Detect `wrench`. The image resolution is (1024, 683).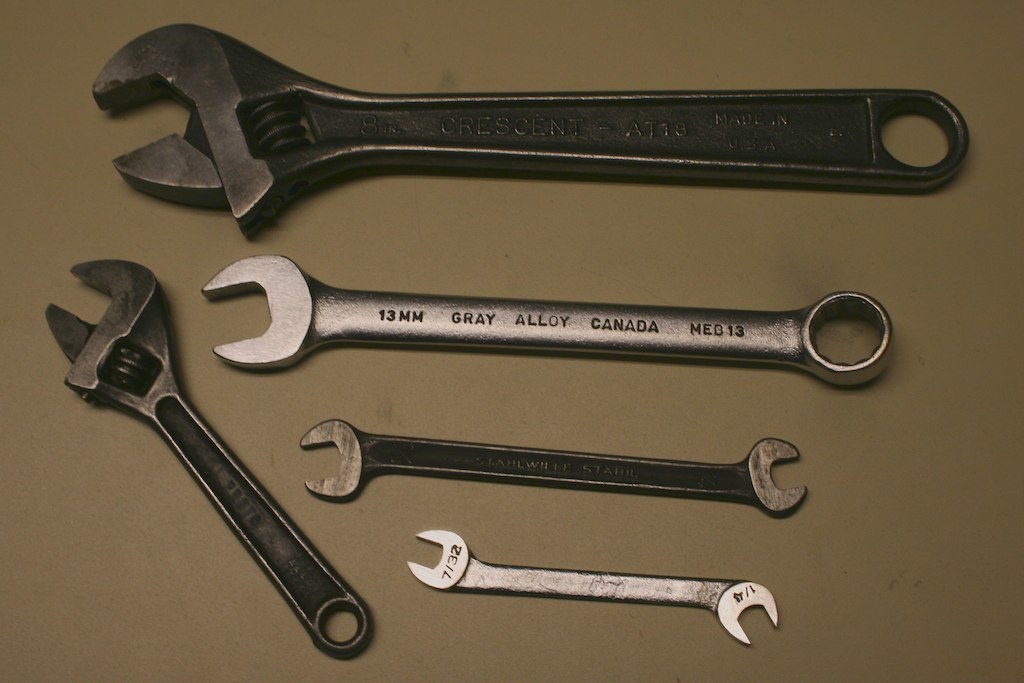
[left=408, top=527, right=777, bottom=644].
